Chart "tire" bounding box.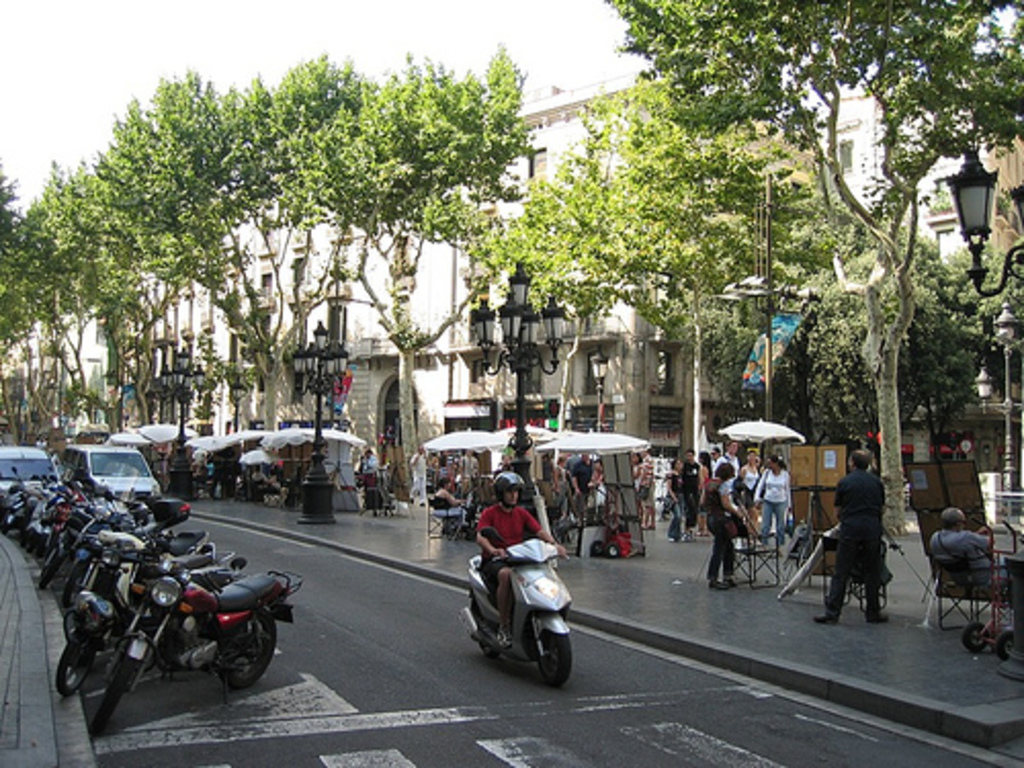
Charted: 25 530 45 549.
